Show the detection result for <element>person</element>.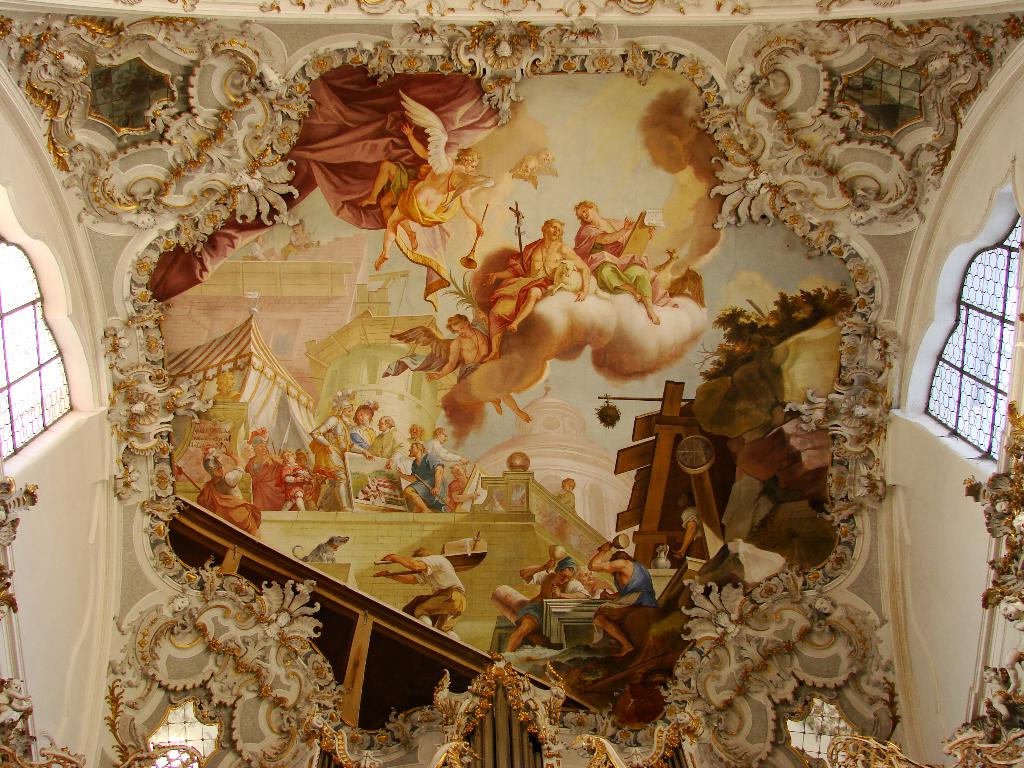
397, 443, 449, 511.
